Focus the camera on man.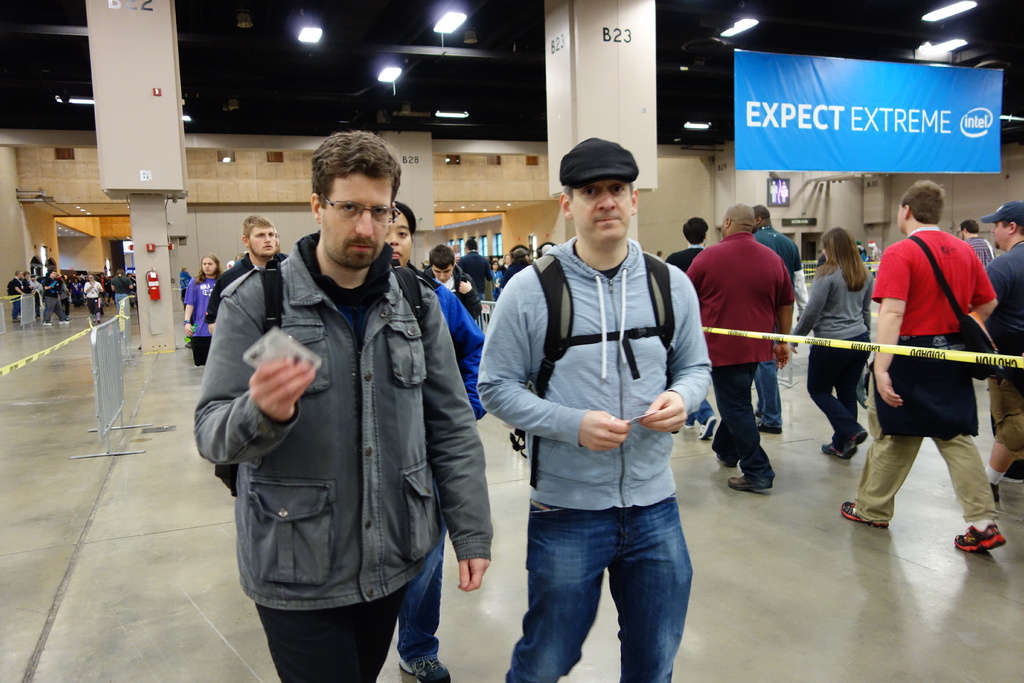
Focus region: <box>474,138,708,682</box>.
